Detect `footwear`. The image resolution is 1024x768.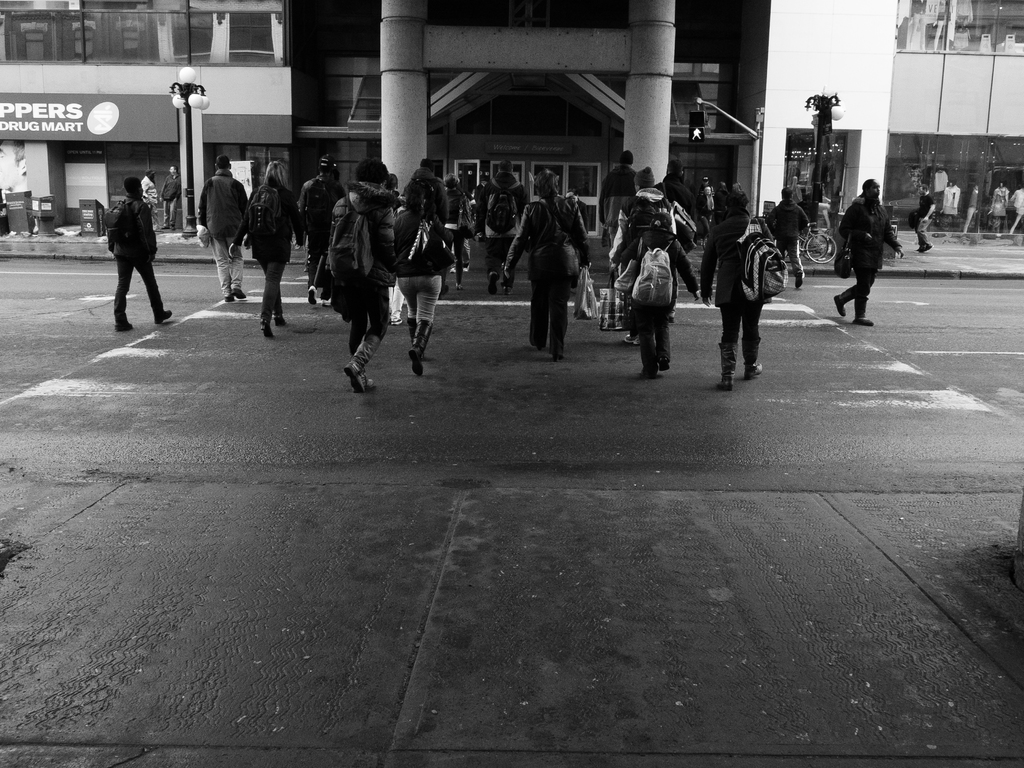
[116,322,134,332].
